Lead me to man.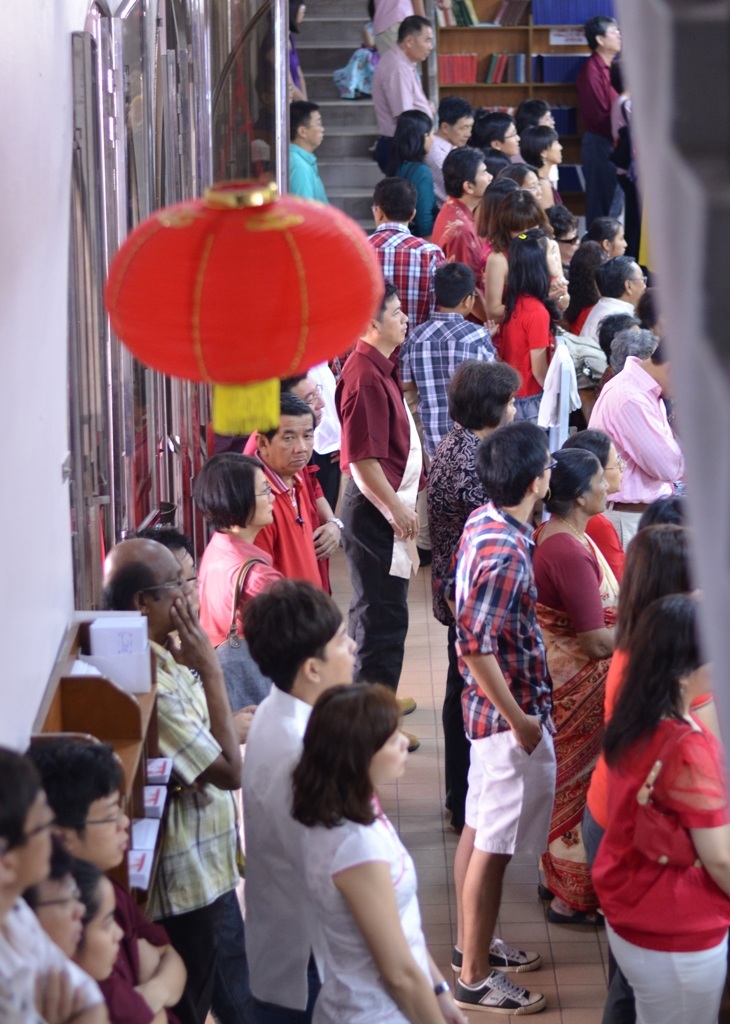
Lead to left=119, top=522, right=258, bottom=1023.
